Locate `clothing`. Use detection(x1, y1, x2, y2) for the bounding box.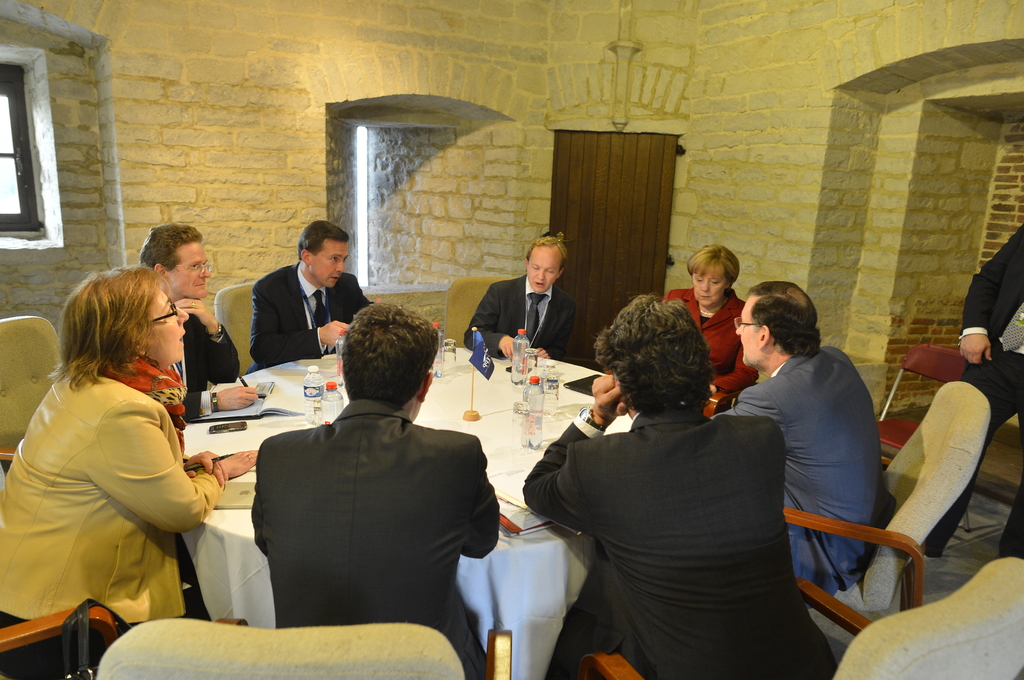
detection(178, 310, 238, 431).
